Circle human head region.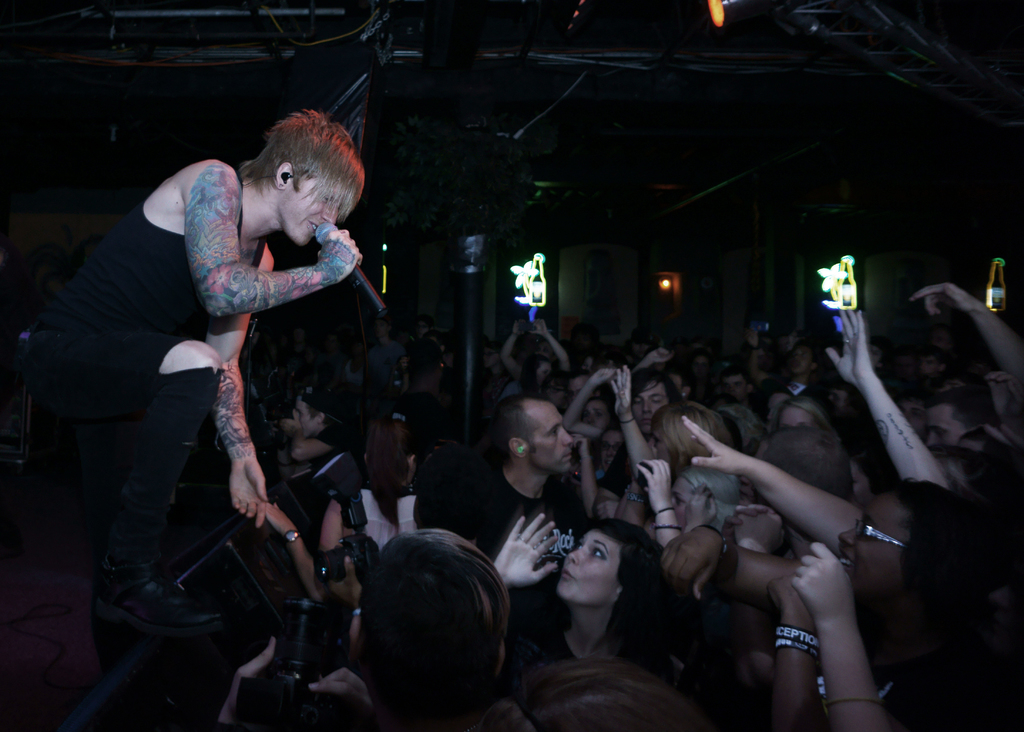
Region: (x1=499, y1=397, x2=573, y2=477).
